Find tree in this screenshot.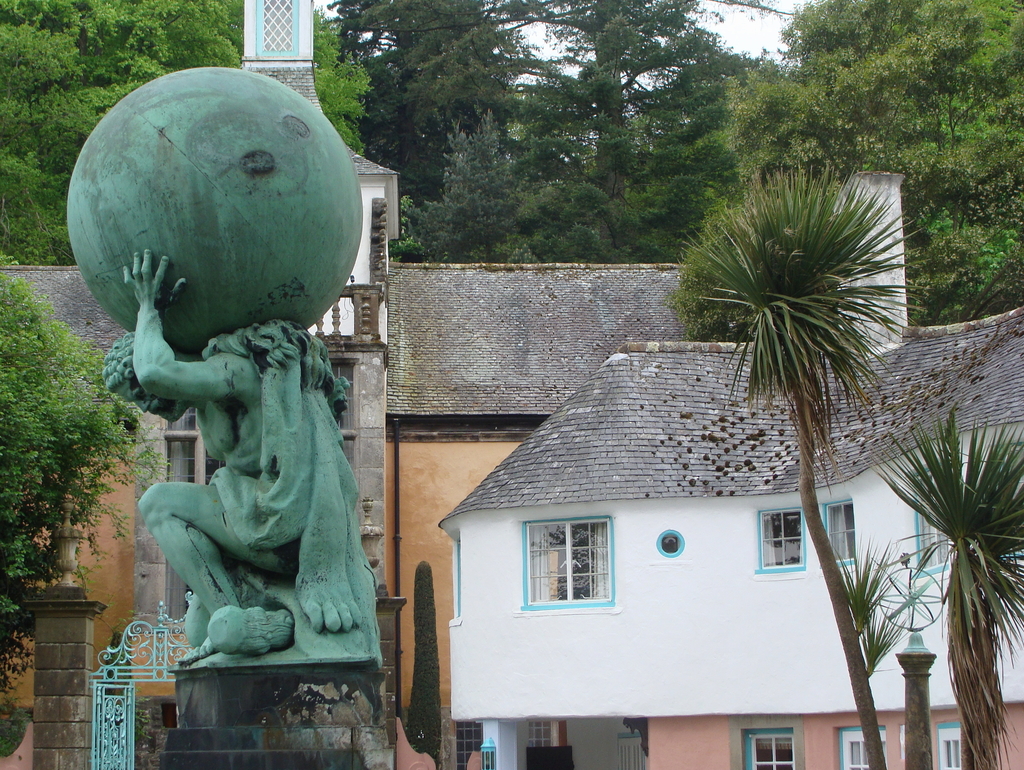
The bounding box for tree is [left=0, top=0, right=364, bottom=265].
